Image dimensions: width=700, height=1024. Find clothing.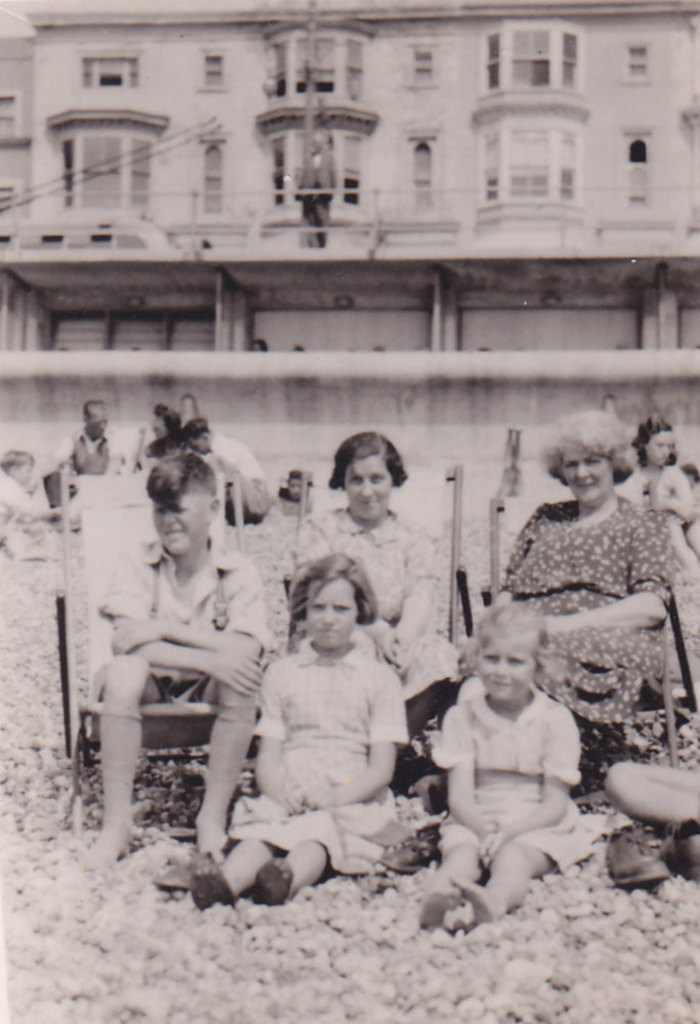
bbox=[141, 410, 212, 456].
